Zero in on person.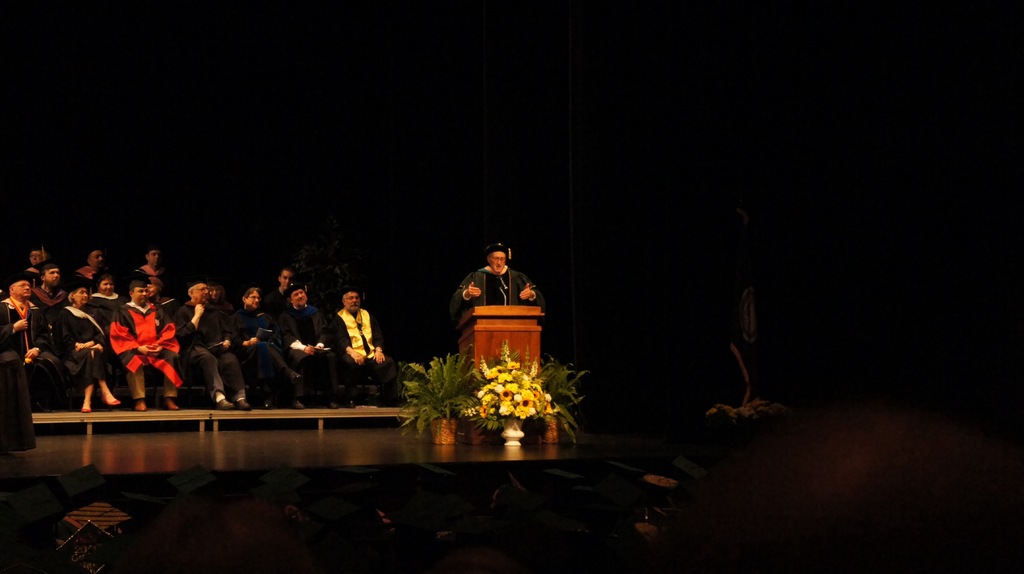
Zeroed in: bbox(172, 273, 250, 410).
